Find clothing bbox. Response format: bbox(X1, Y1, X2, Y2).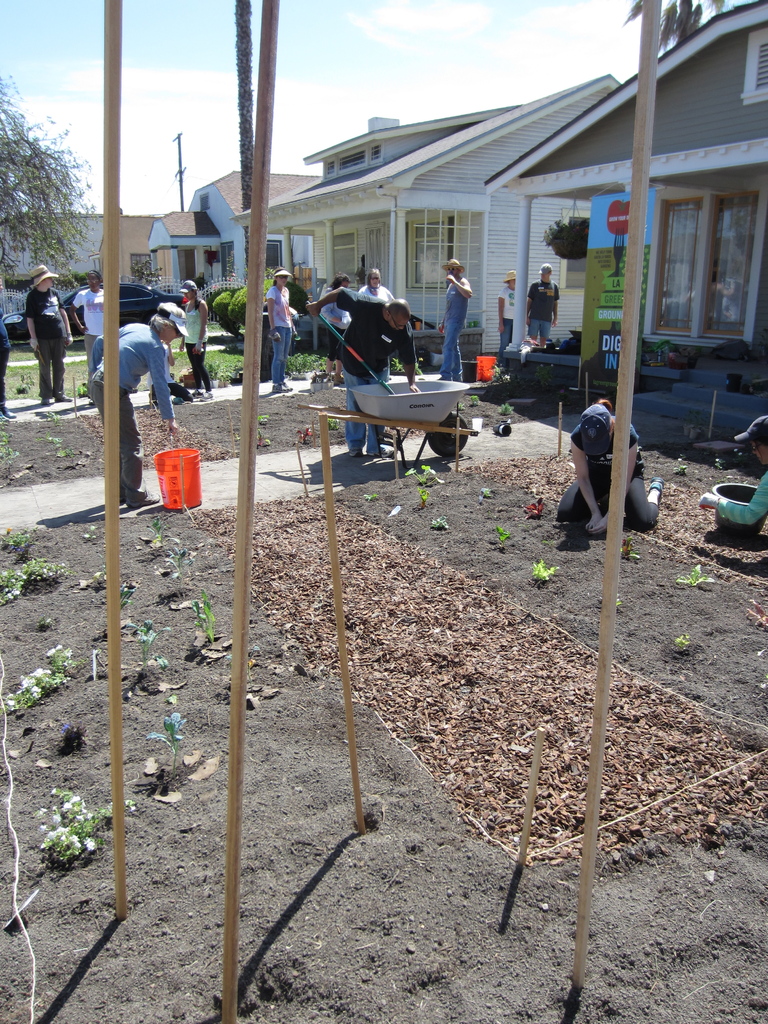
bbox(436, 277, 472, 380).
